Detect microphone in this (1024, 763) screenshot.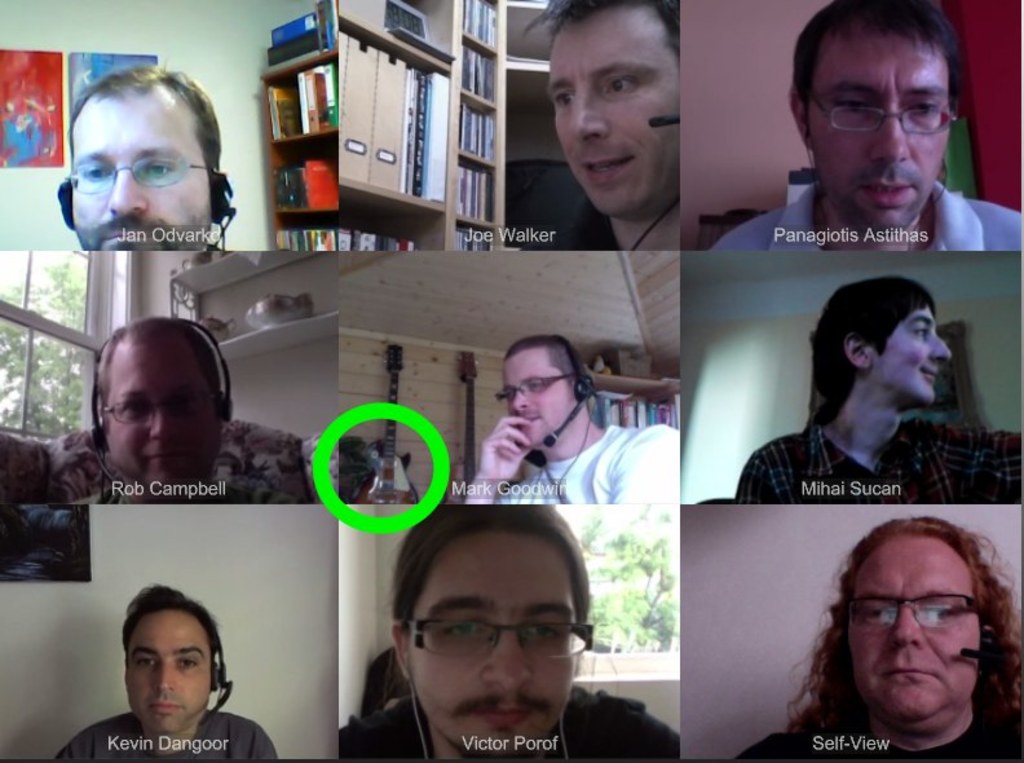
Detection: detection(542, 432, 557, 446).
